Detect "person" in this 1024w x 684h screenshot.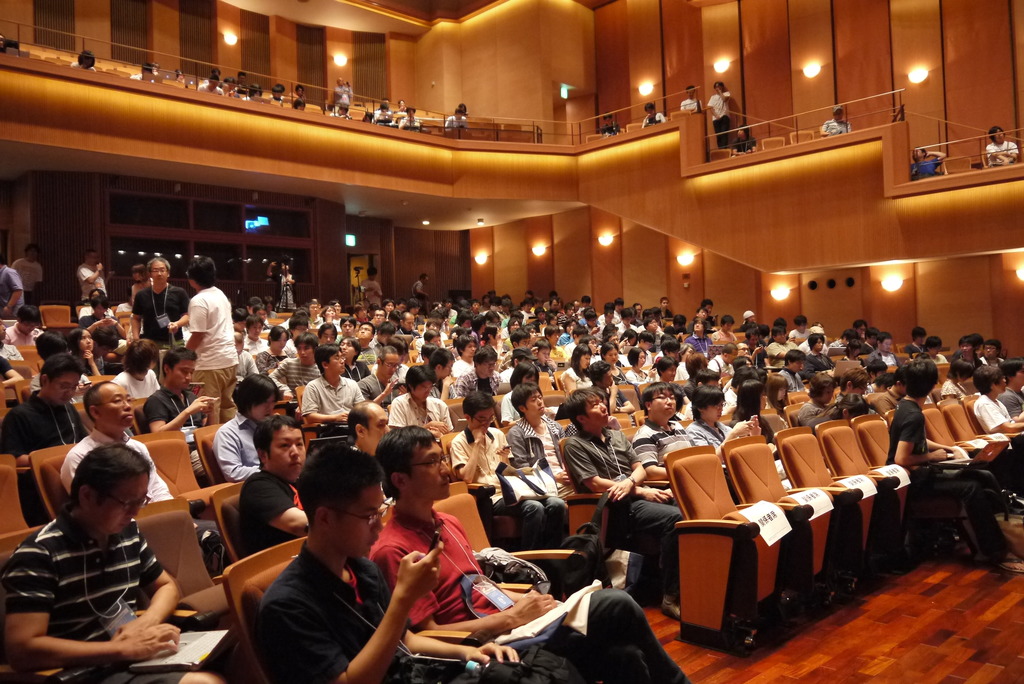
Detection: [564, 388, 679, 618].
